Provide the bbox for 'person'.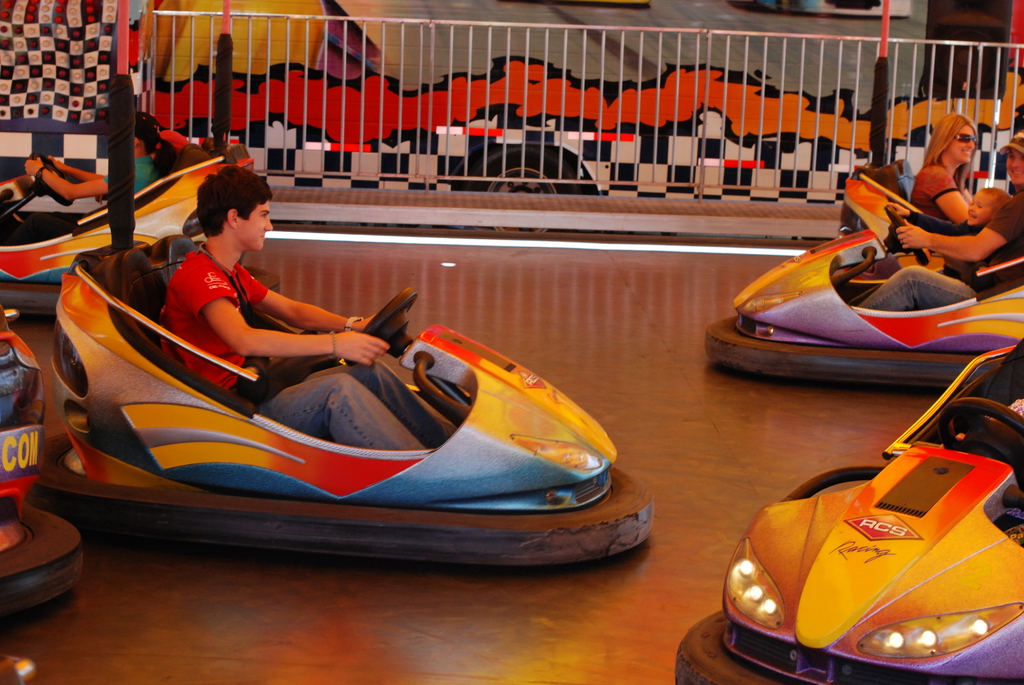
bbox=(947, 182, 1016, 232).
